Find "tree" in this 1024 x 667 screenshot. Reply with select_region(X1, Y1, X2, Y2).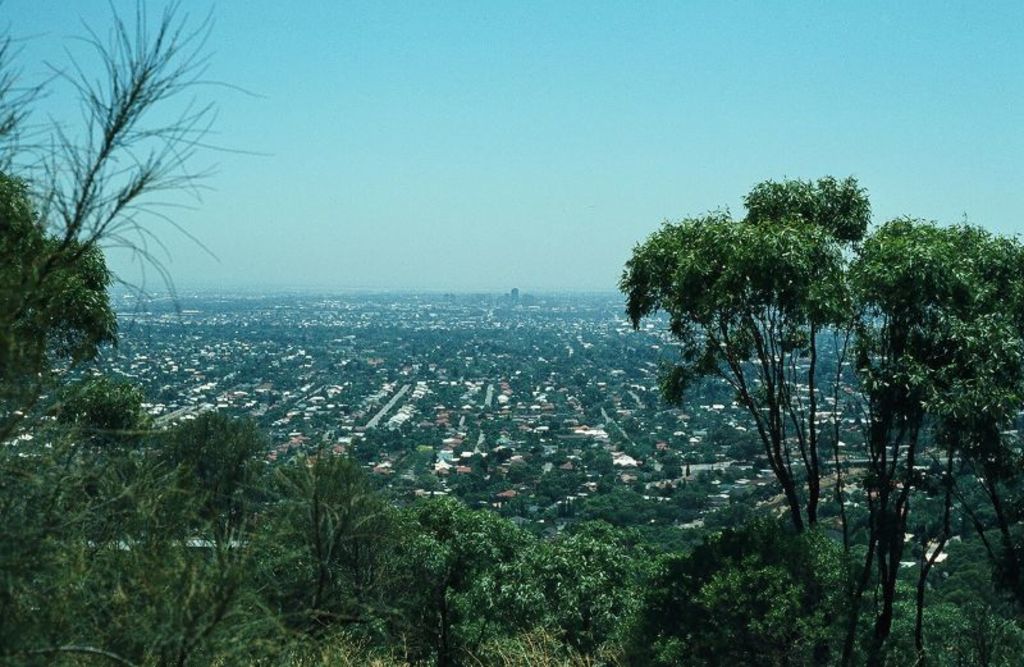
select_region(506, 315, 556, 366).
